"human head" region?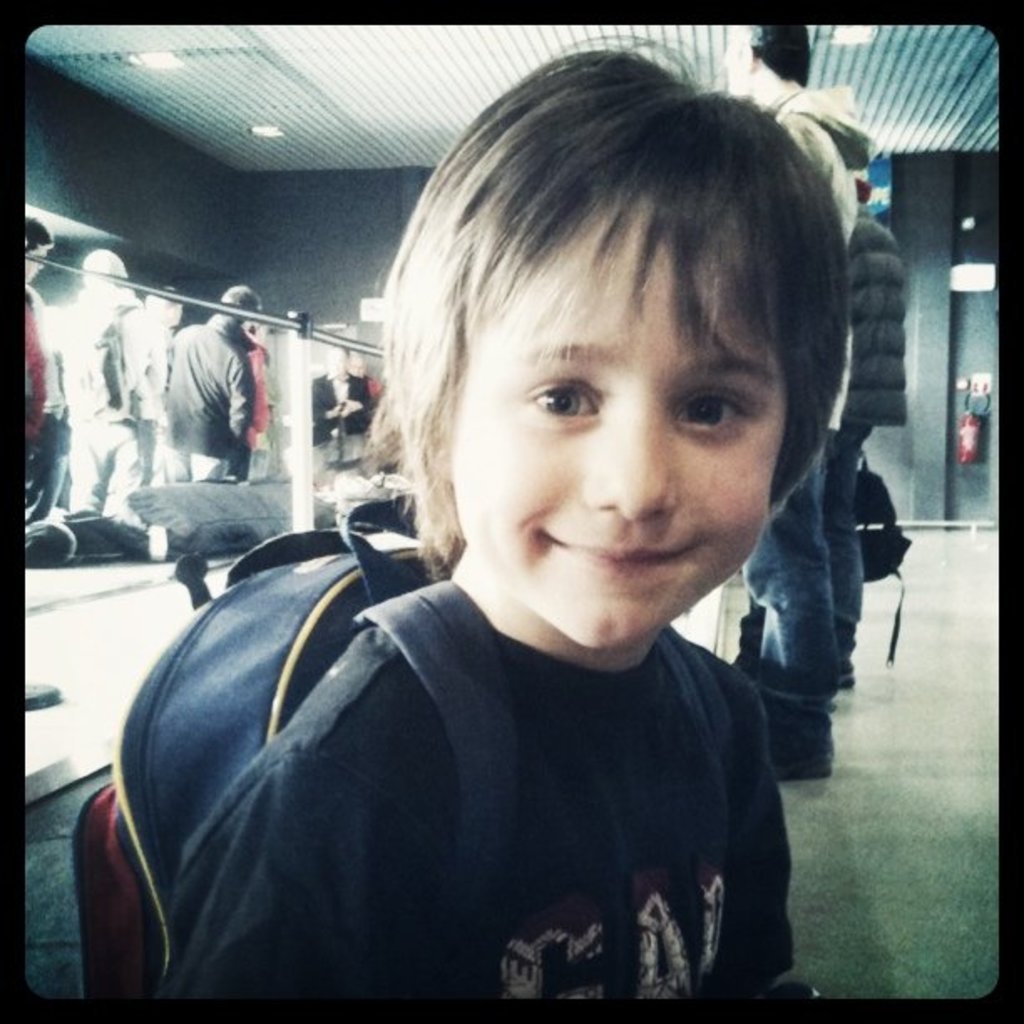
[x1=142, y1=283, x2=189, y2=330]
